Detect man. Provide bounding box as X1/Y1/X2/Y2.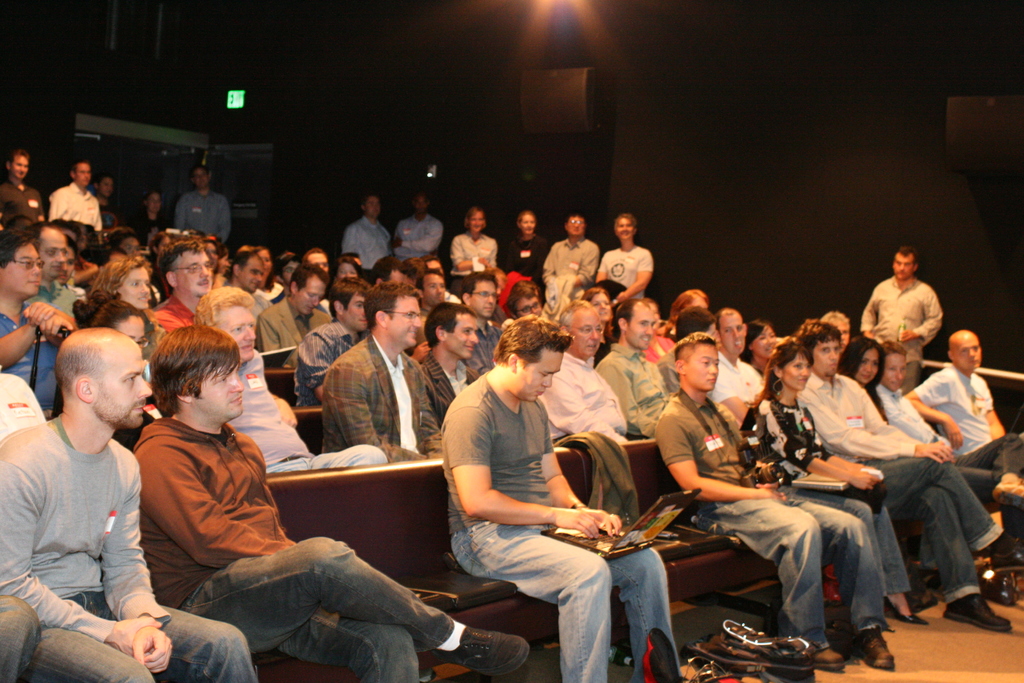
786/318/1020/636.
